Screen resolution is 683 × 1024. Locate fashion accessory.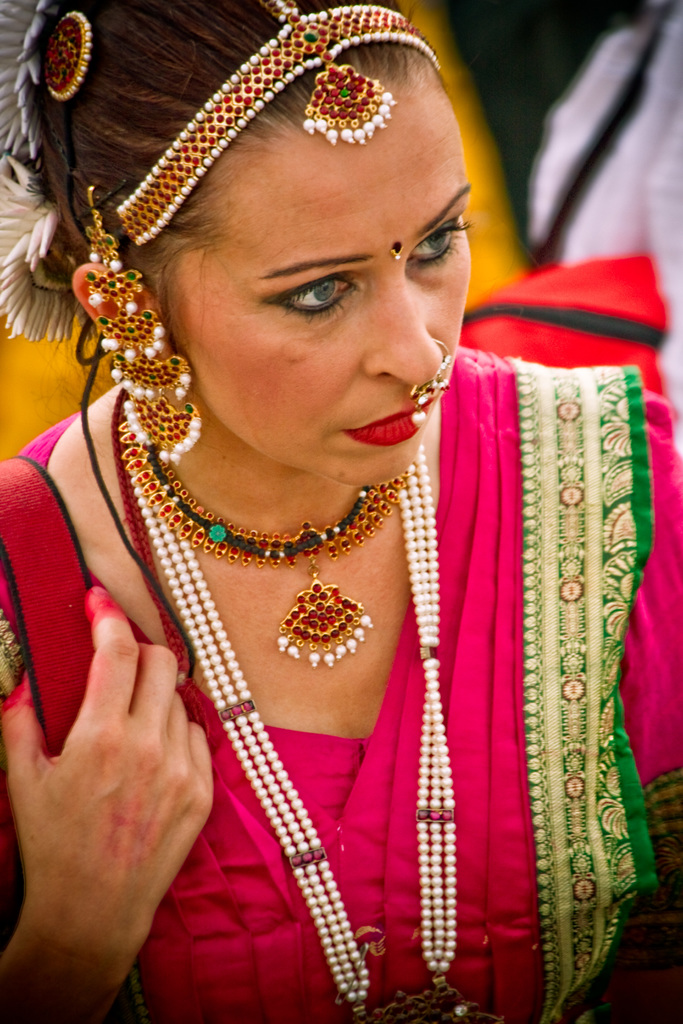
bbox(115, 397, 411, 670).
